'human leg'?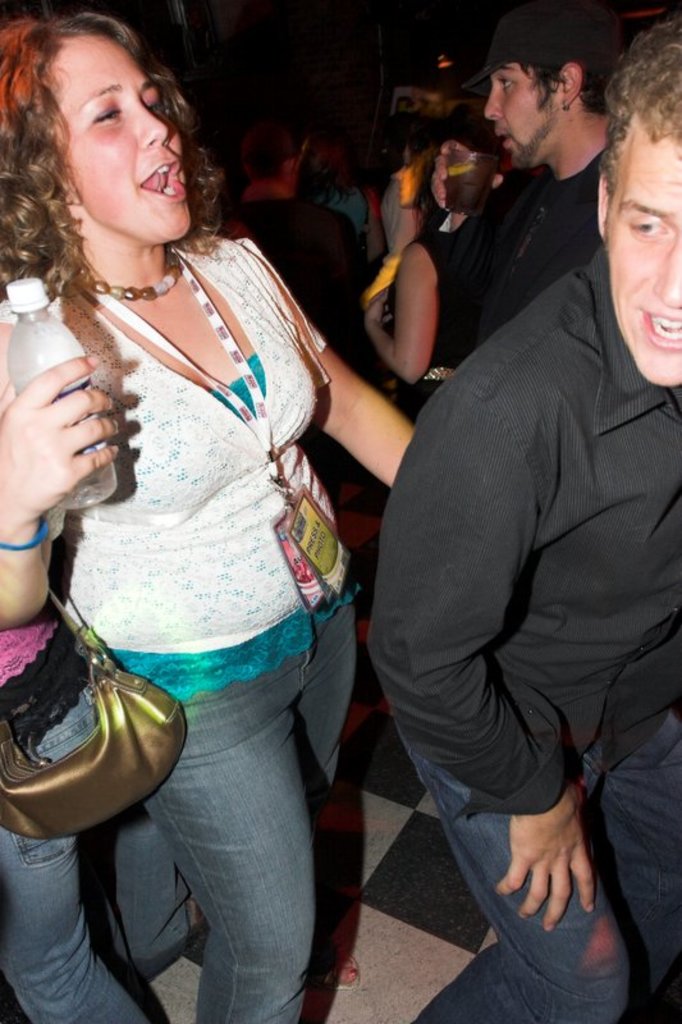
[0,723,147,1023]
